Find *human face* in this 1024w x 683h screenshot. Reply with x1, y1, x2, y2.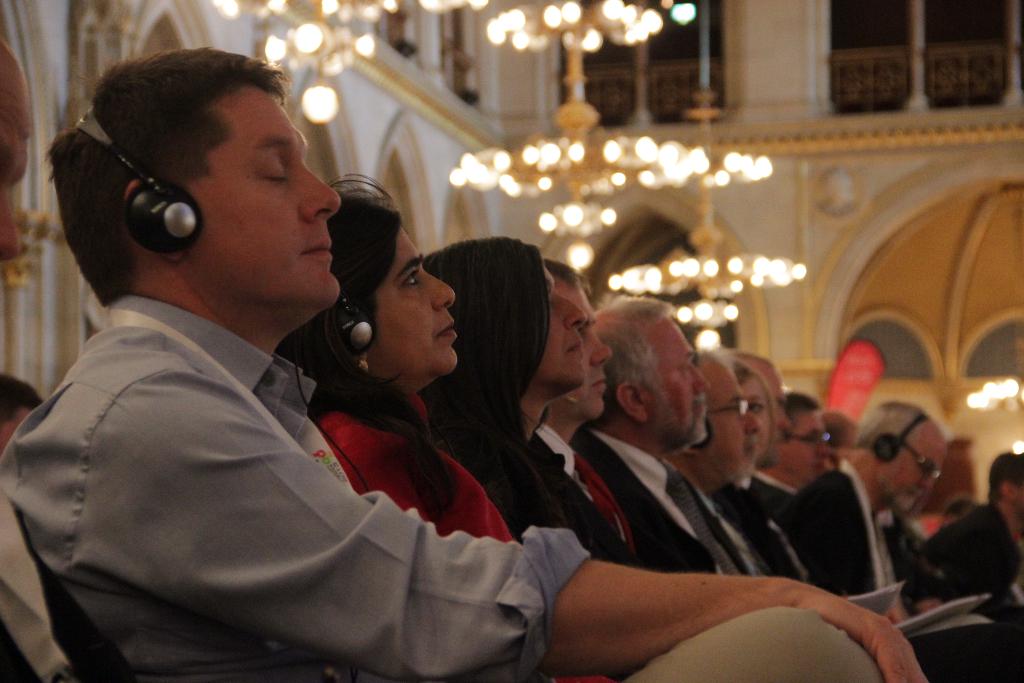
529, 260, 582, 389.
